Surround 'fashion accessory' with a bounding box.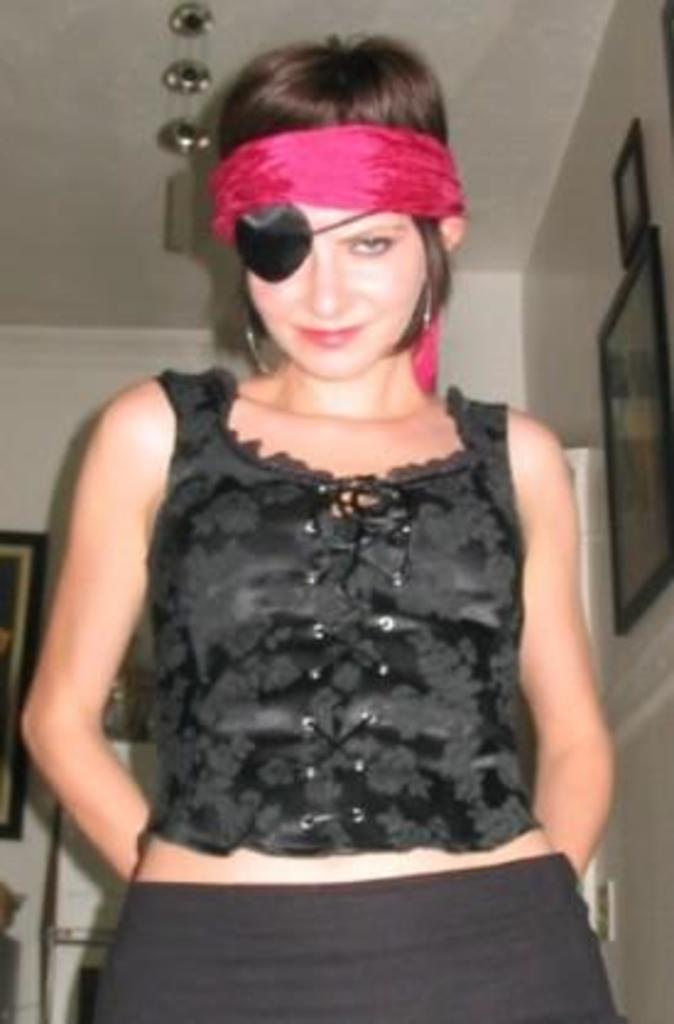
<bbox>414, 279, 446, 343</bbox>.
